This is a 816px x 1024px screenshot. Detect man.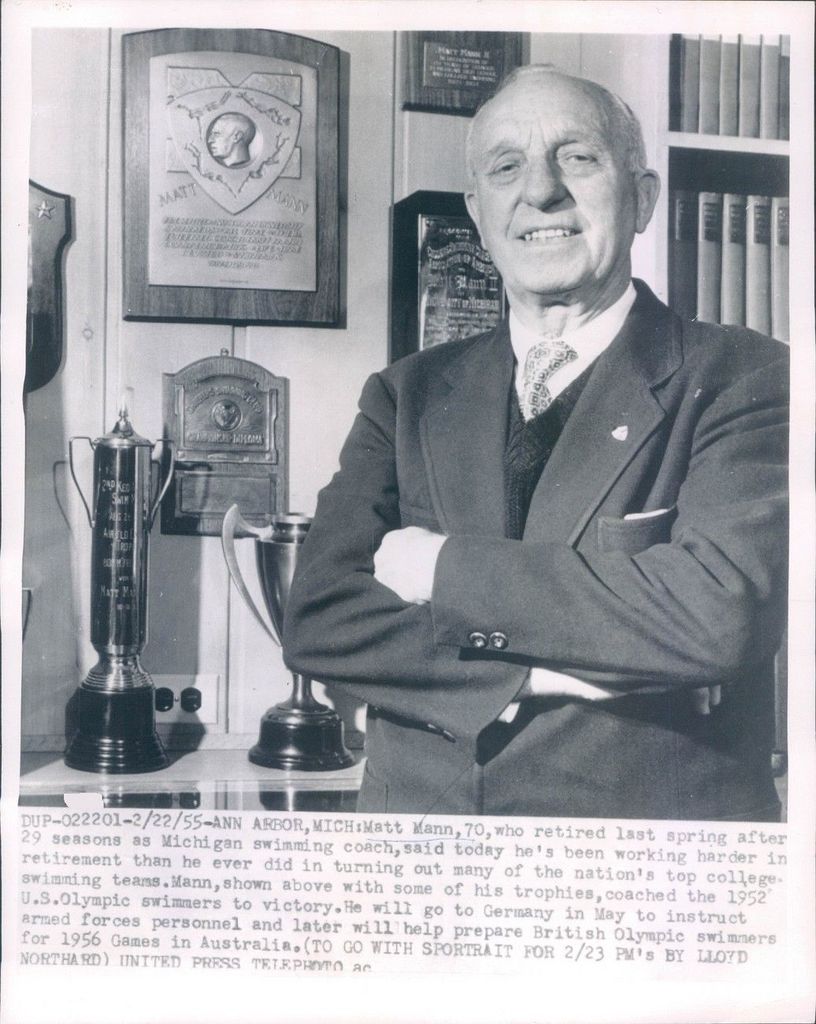
280, 66, 781, 825.
